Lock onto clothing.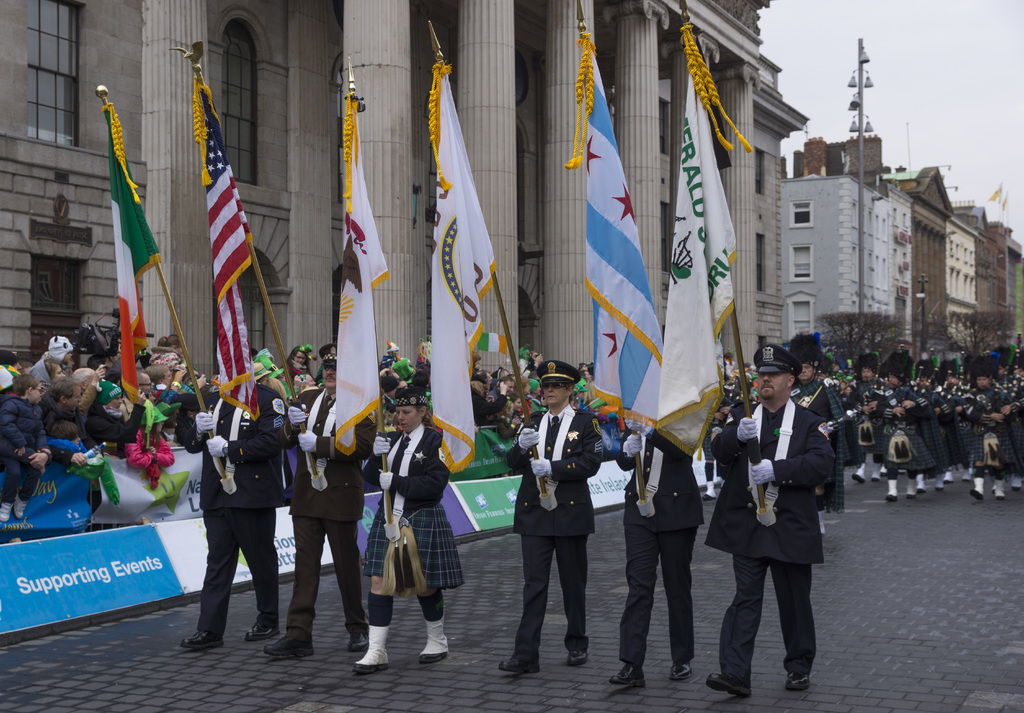
Locked: {"x1": 182, "y1": 386, "x2": 291, "y2": 640}.
